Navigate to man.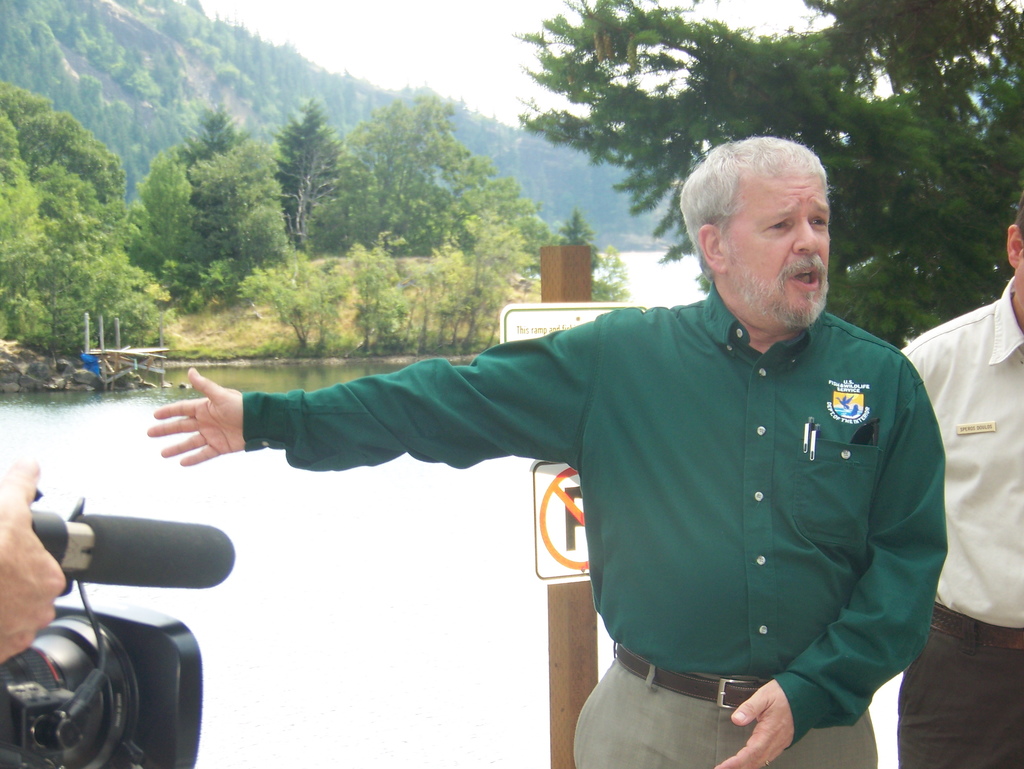
Navigation target: rect(880, 208, 1023, 768).
